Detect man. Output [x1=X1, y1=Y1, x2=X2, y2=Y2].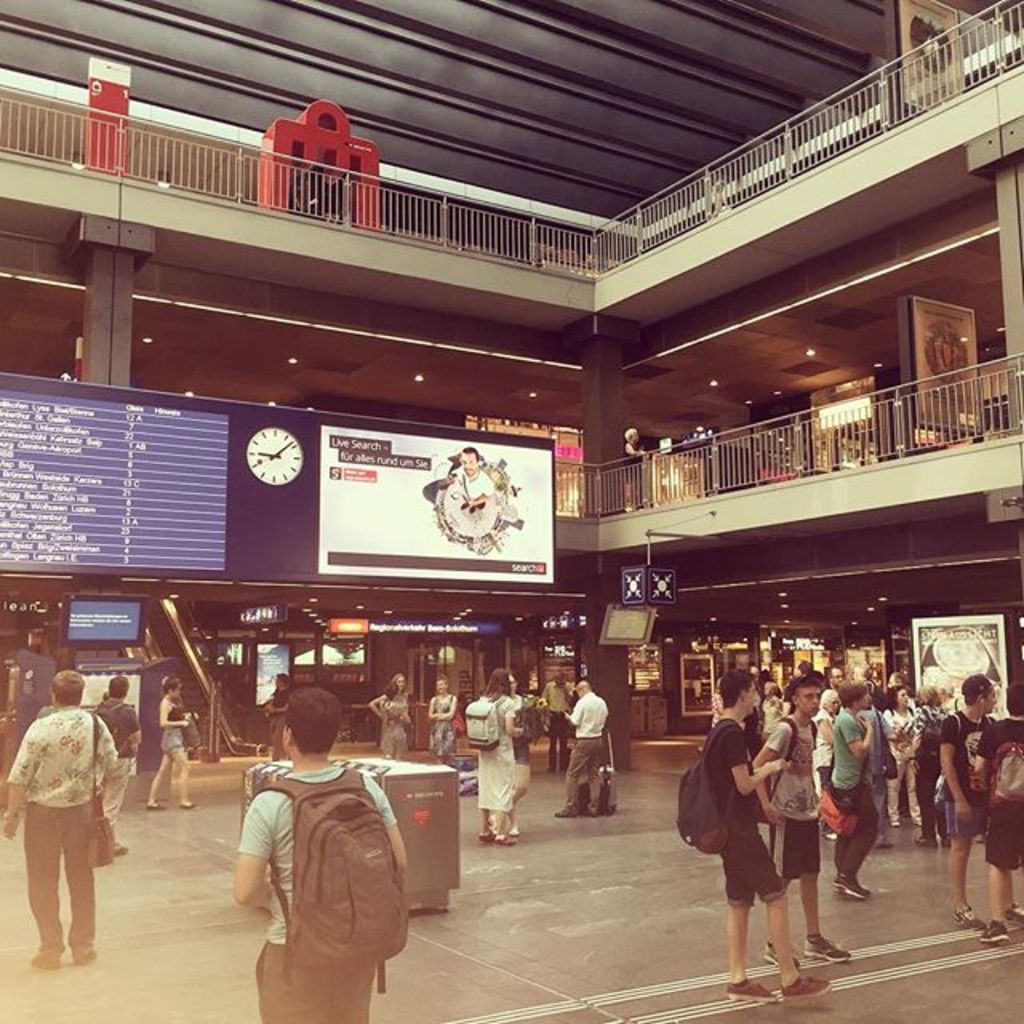
[x1=827, y1=666, x2=846, y2=690].
